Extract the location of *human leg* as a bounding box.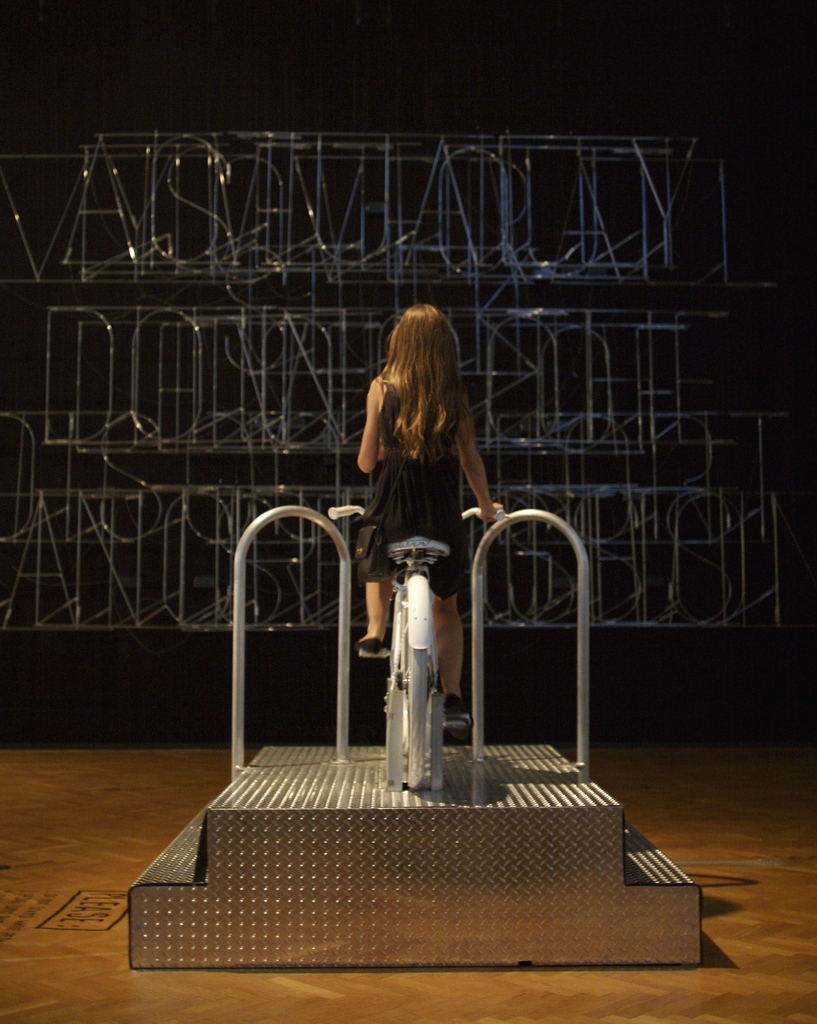
360/512/385/654.
